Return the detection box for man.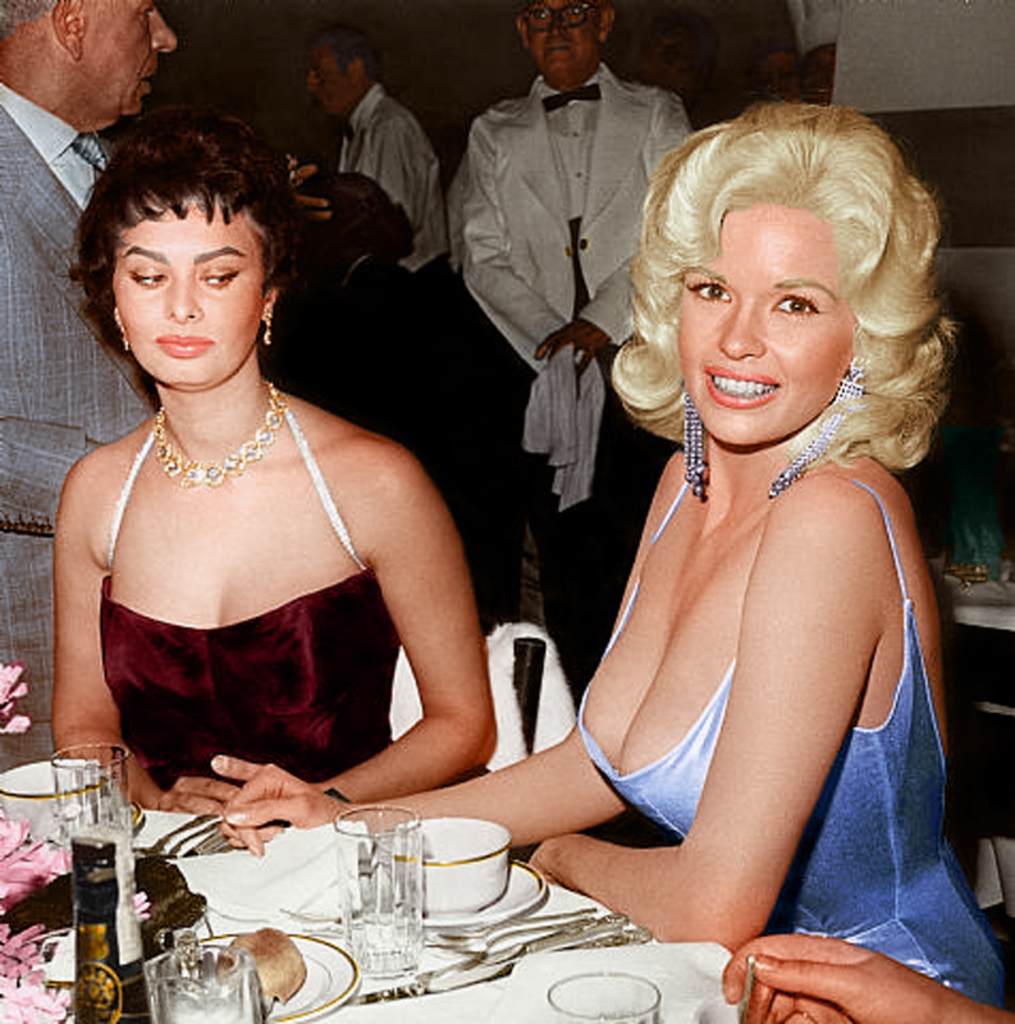
(0, 0, 188, 765).
